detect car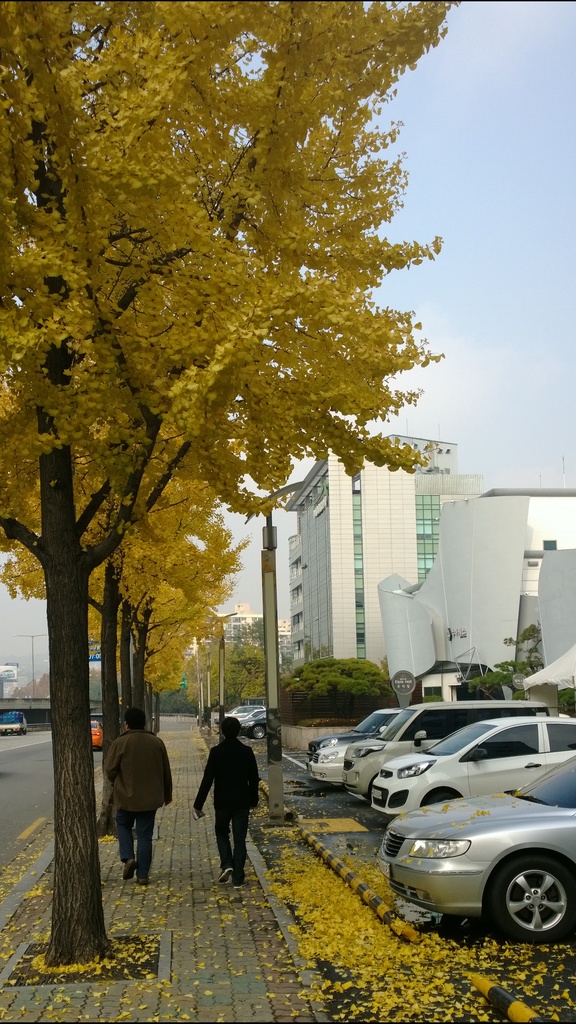
[x1=343, y1=700, x2=575, y2=802]
